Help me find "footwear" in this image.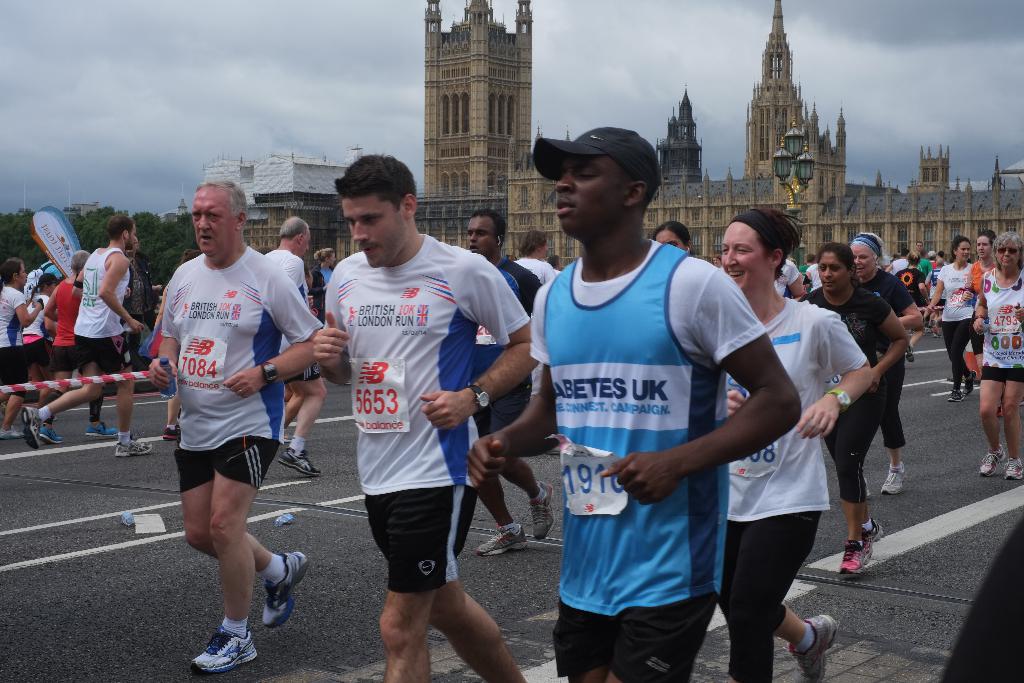
Found it: box=[262, 544, 314, 630].
